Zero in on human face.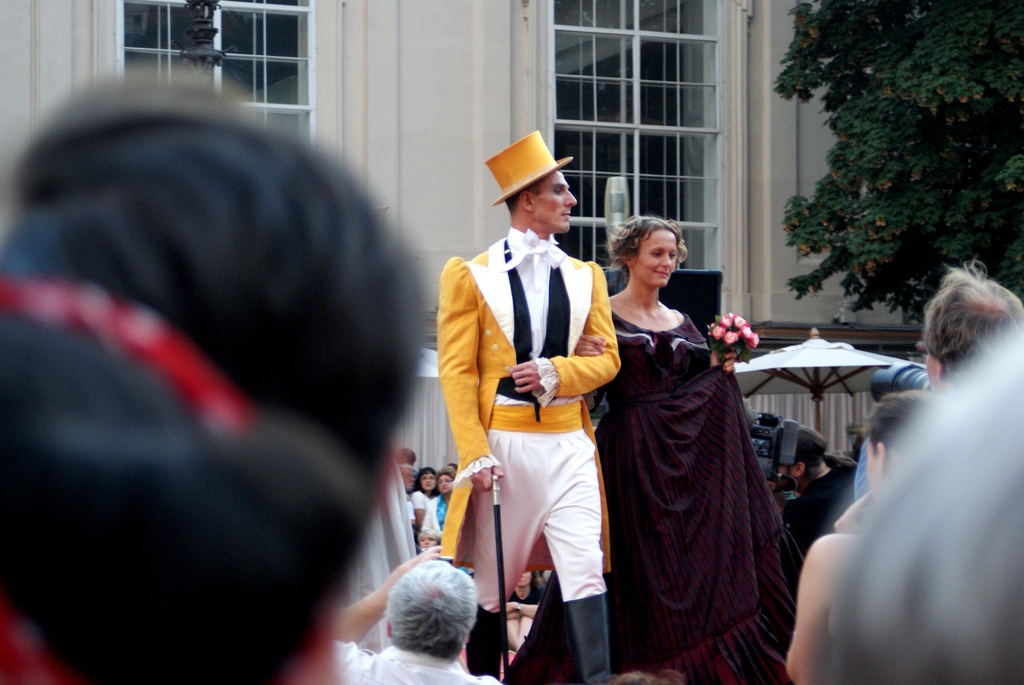
Zeroed in: select_region(534, 170, 575, 236).
